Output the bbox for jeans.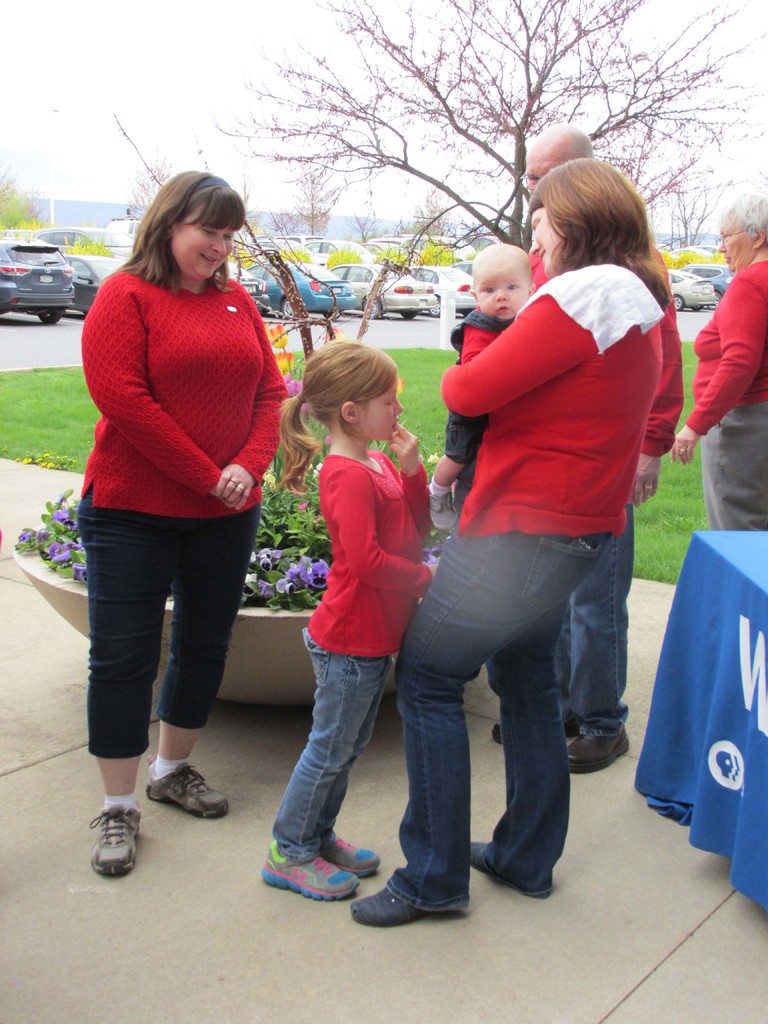
(271,612,383,853).
